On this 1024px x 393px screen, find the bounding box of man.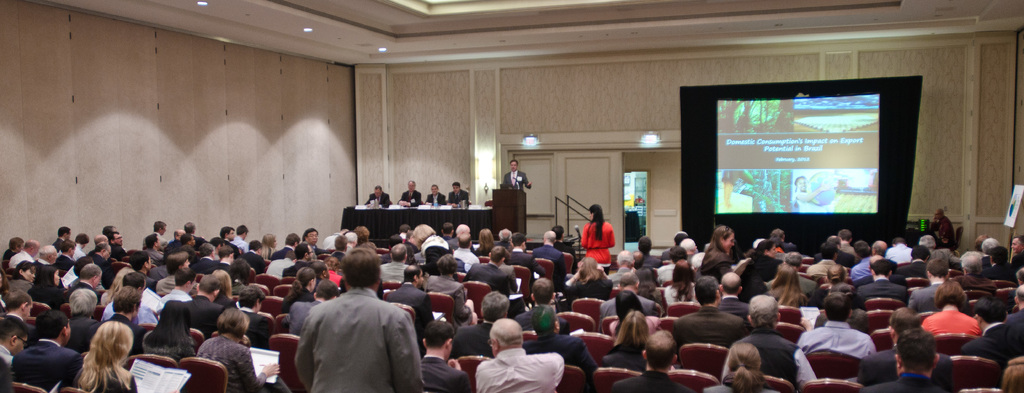
Bounding box: (left=460, top=245, right=526, bottom=319).
